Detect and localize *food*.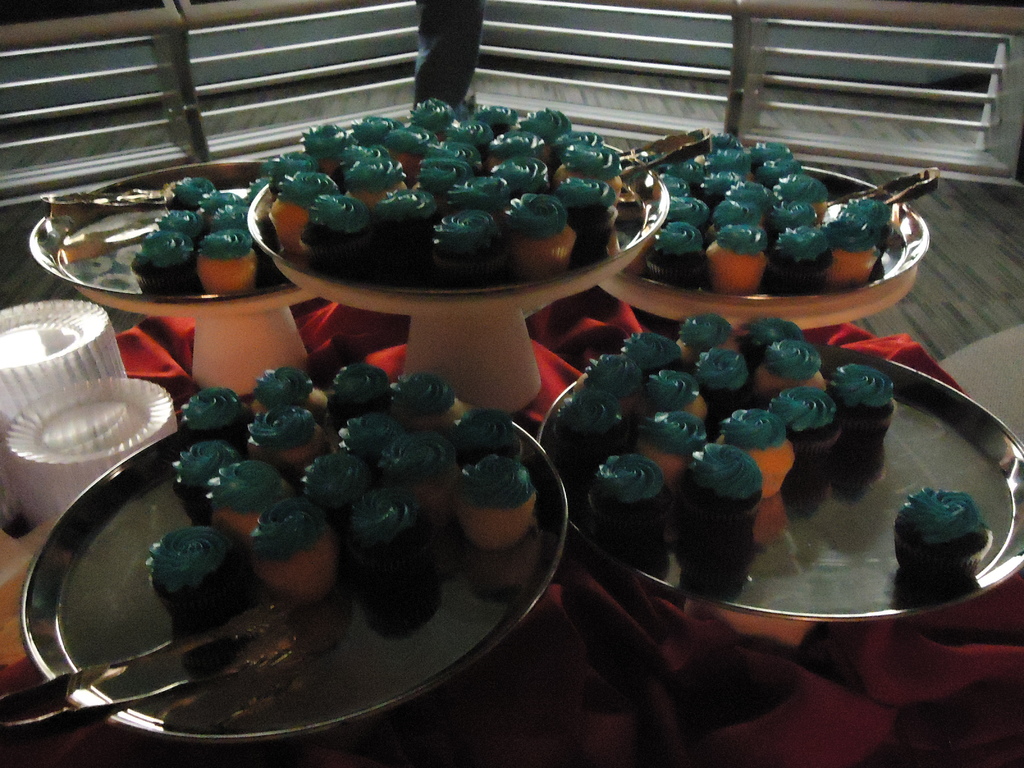
Localized at <bbox>348, 154, 411, 209</bbox>.
